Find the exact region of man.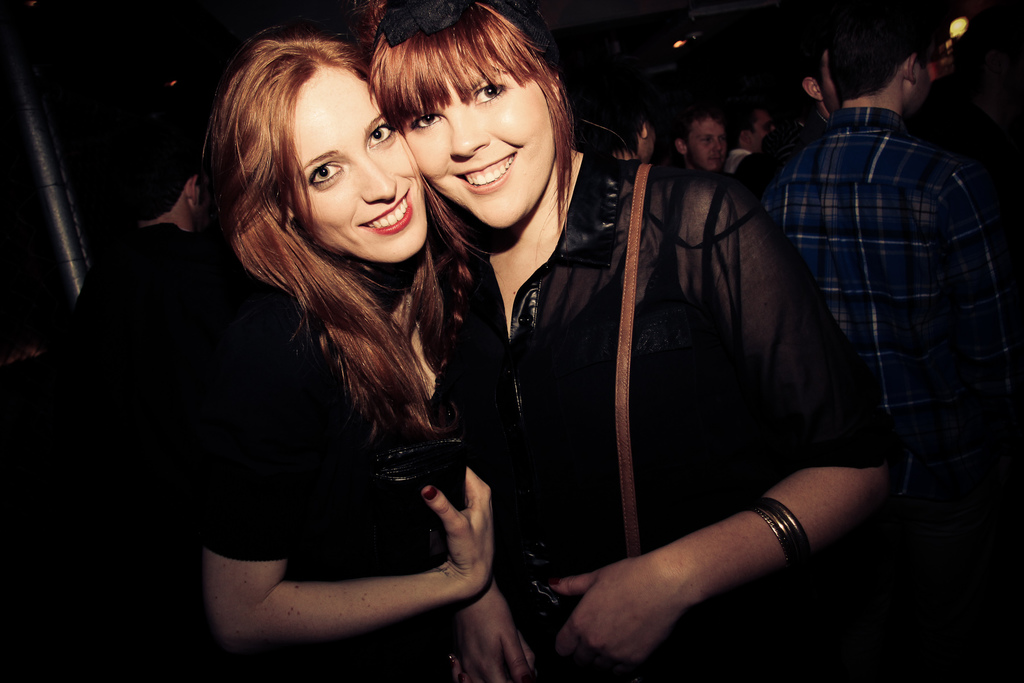
Exact region: bbox=(671, 91, 741, 175).
